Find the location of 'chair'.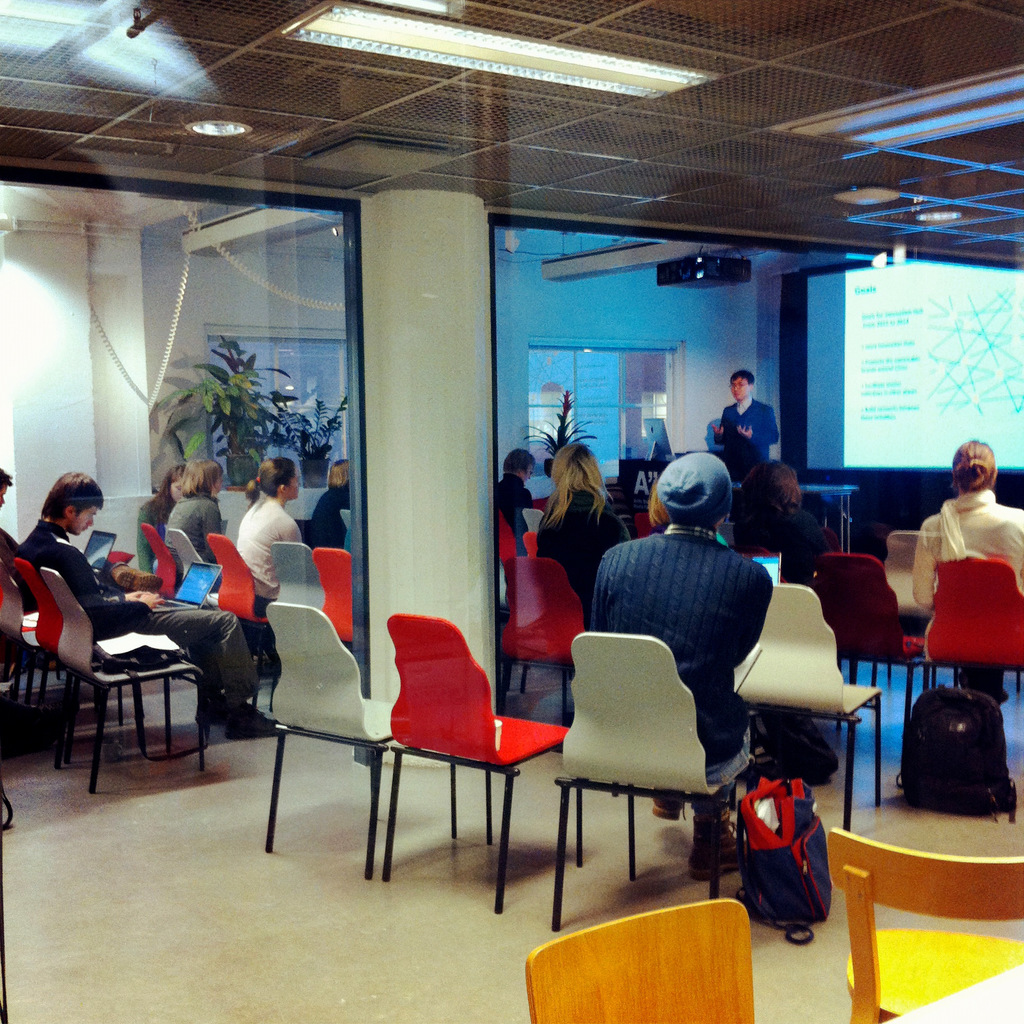
Location: <bbox>501, 555, 599, 728</bbox>.
